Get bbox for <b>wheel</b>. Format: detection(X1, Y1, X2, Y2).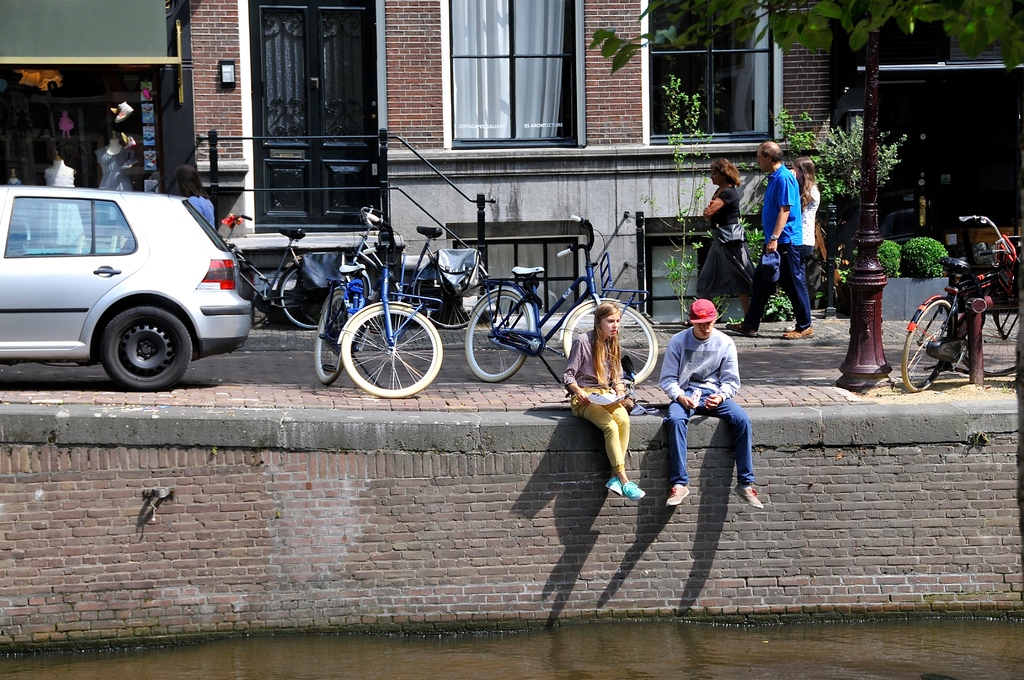
detection(954, 291, 1023, 376).
